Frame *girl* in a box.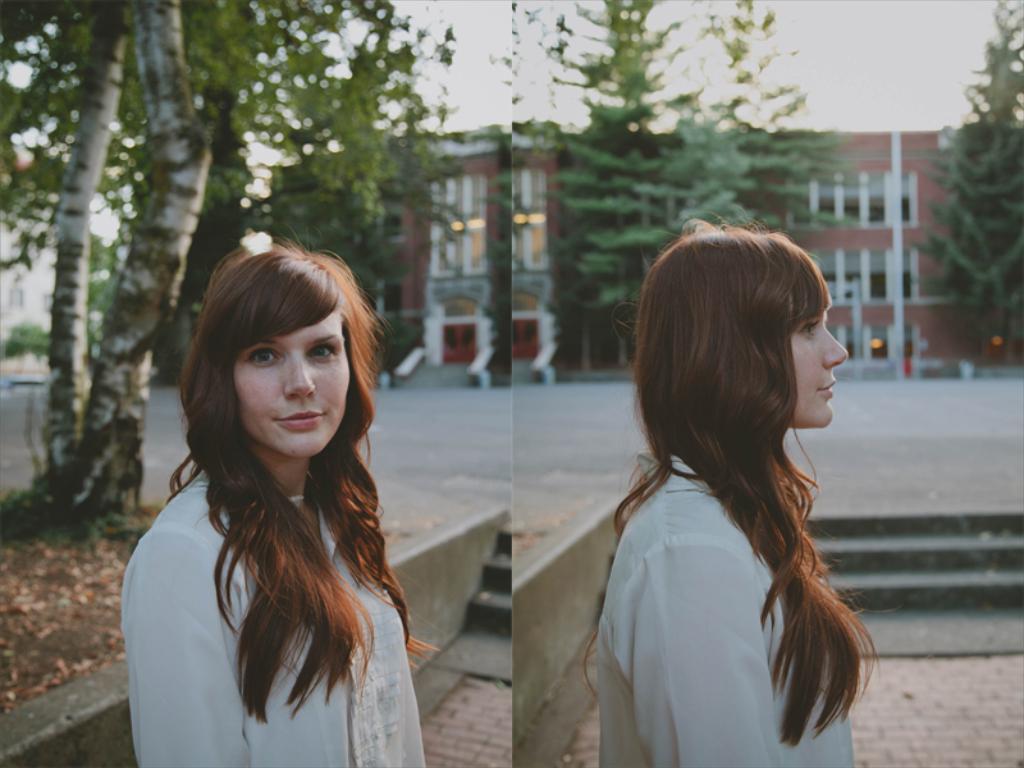
l=588, t=214, r=849, b=767.
